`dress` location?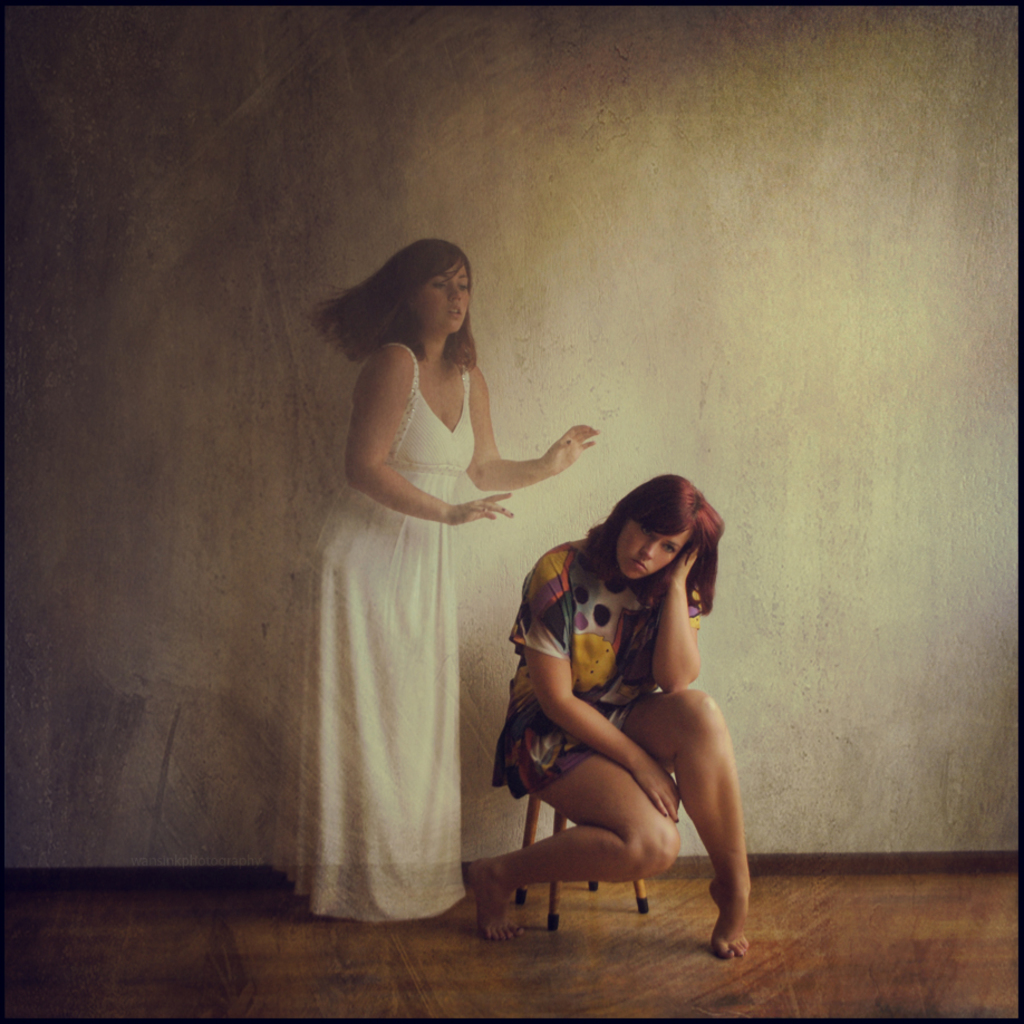
region(492, 537, 701, 800)
